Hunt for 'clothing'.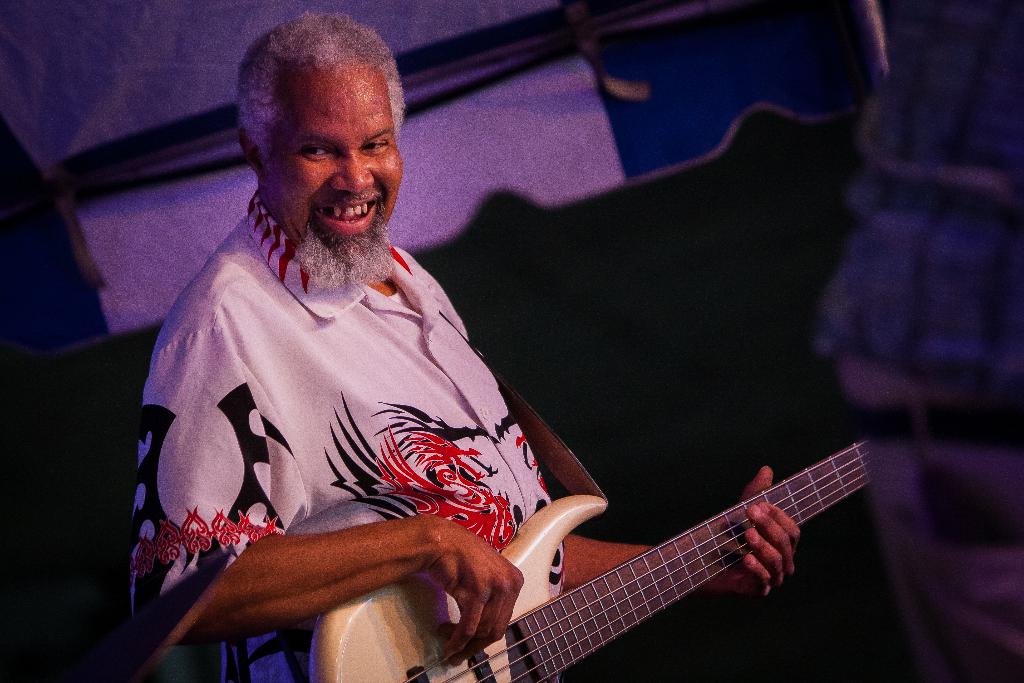
Hunted down at [157, 191, 581, 649].
